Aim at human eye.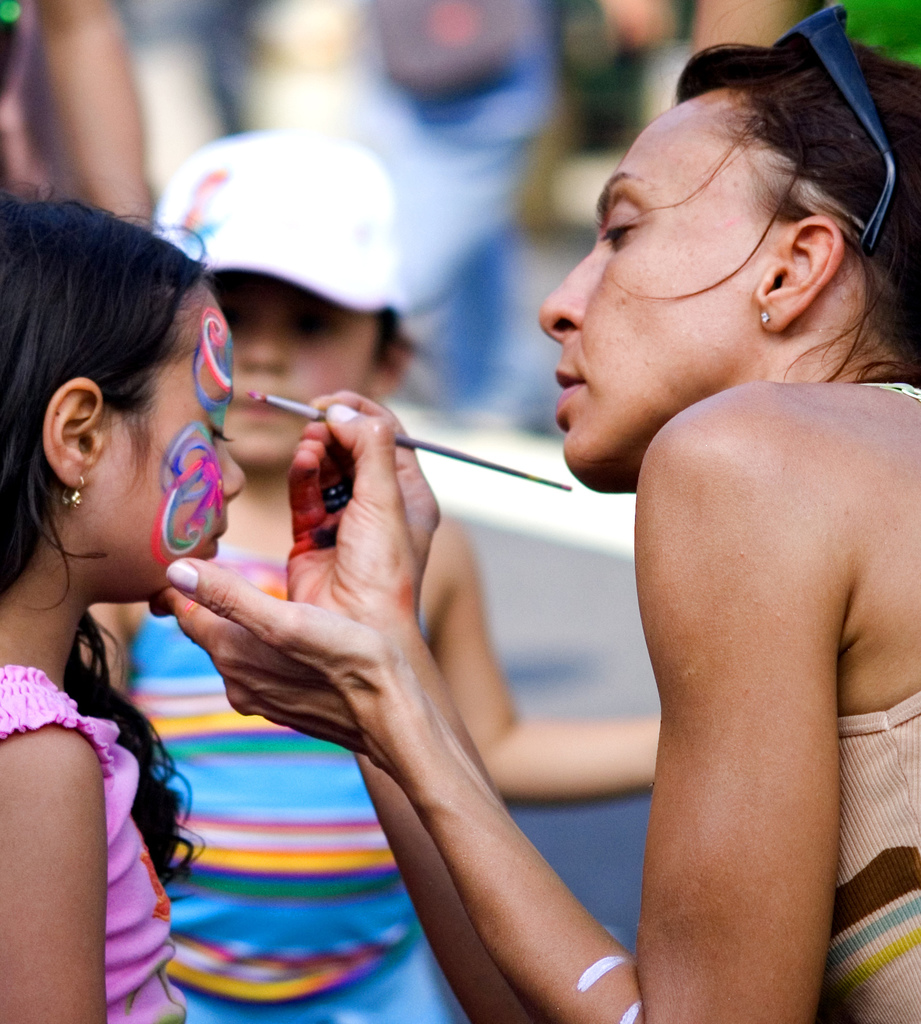
Aimed at Rect(223, 304, 256, 335).
